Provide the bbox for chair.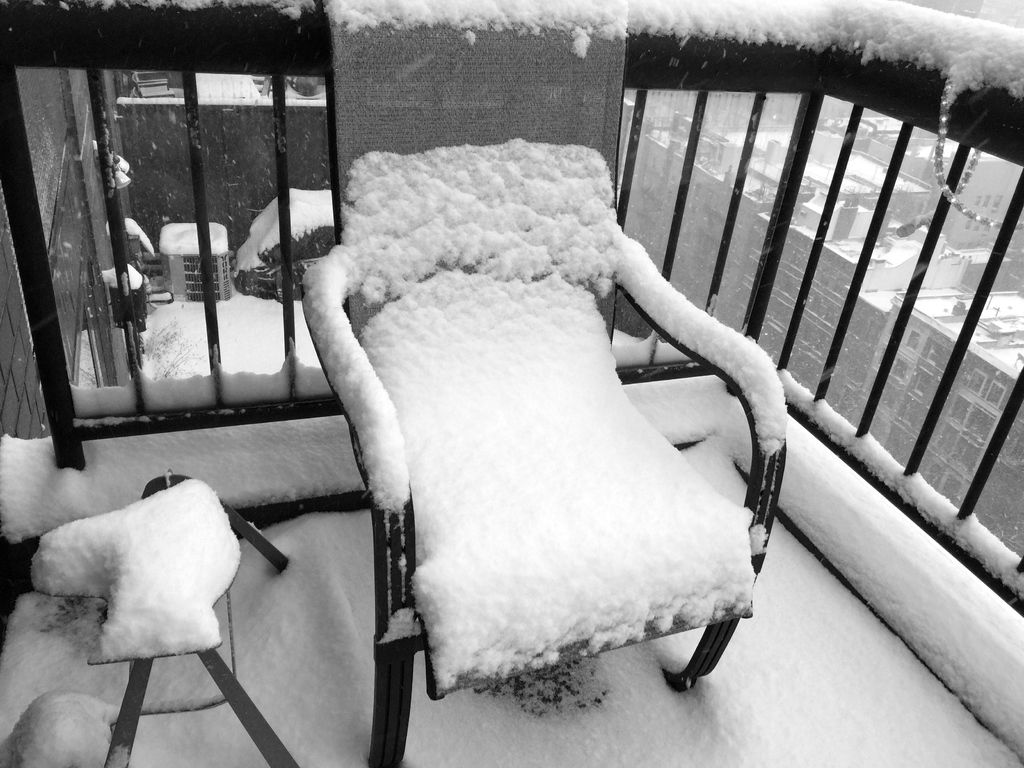
locate(227, 157, 859, 764).
